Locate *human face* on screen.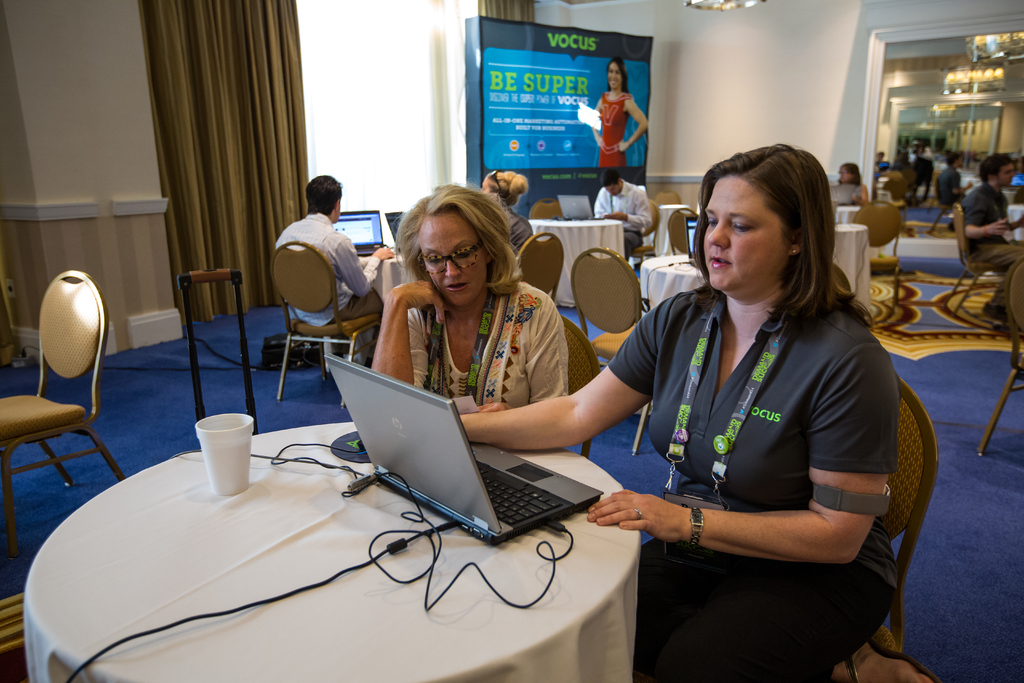
On screen at bbox=[607, 62, 622, 89].
